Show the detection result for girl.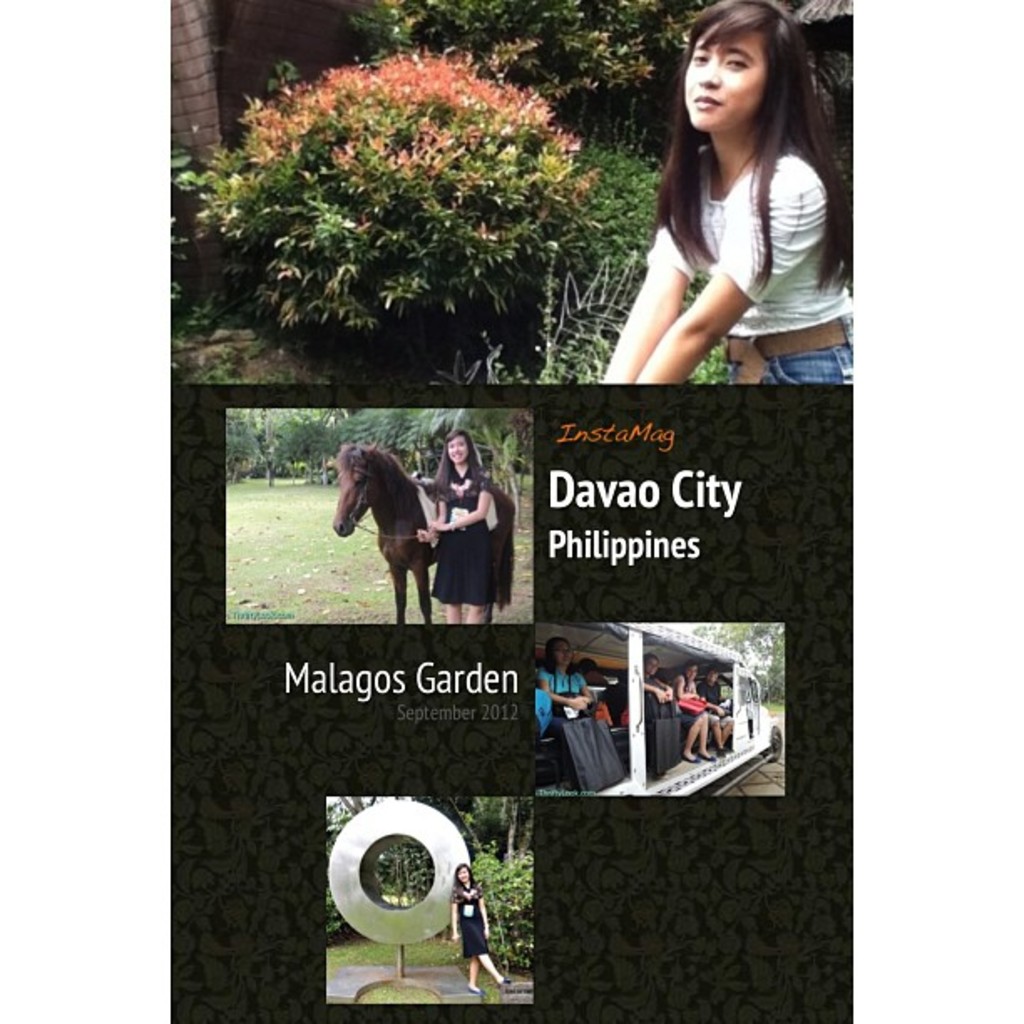
select_region(417, 433, 500, 631).
